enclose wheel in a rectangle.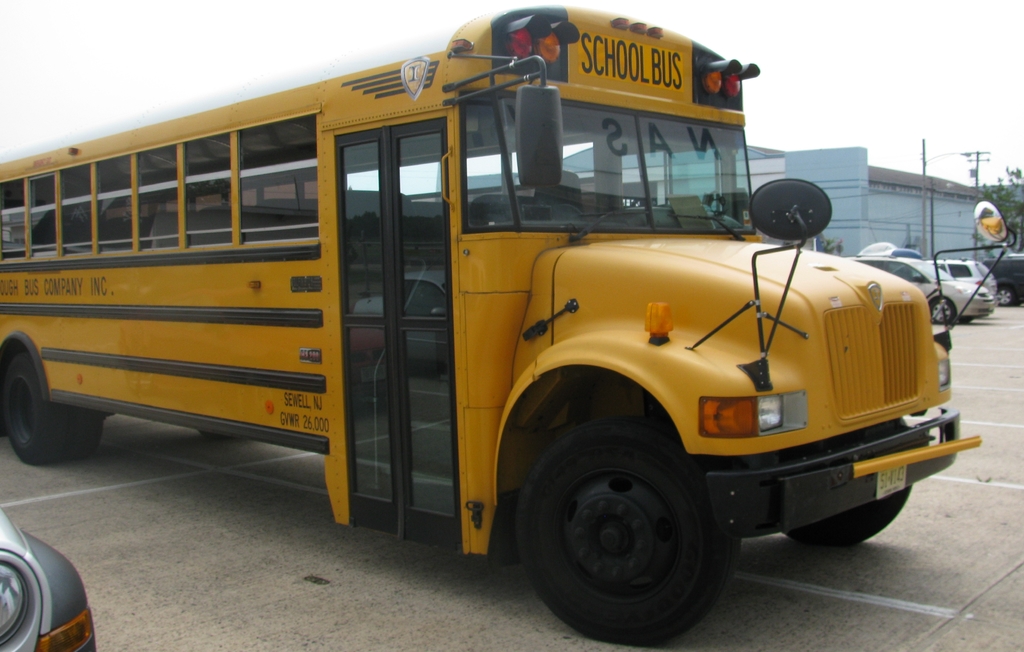
Rect(925, 298, 955, 323).
